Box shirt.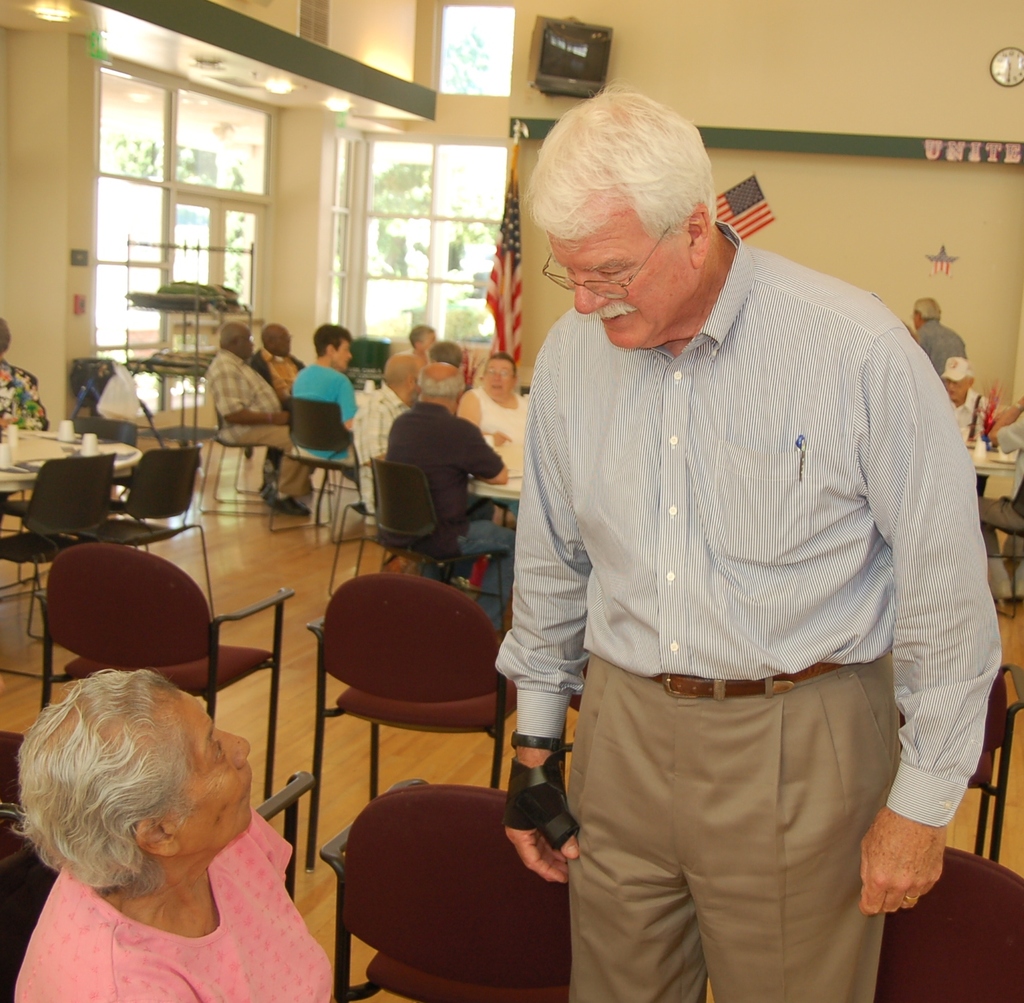
BBox(381, 400, 502, 565).
